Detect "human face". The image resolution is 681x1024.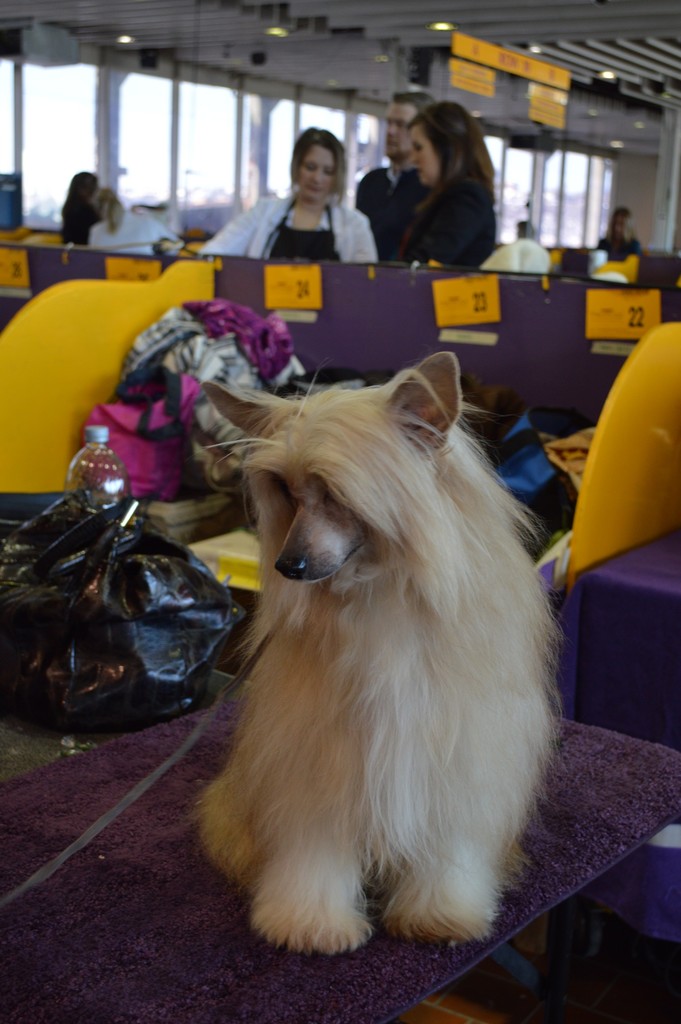
bbox=[385, 100, 420, 160].
